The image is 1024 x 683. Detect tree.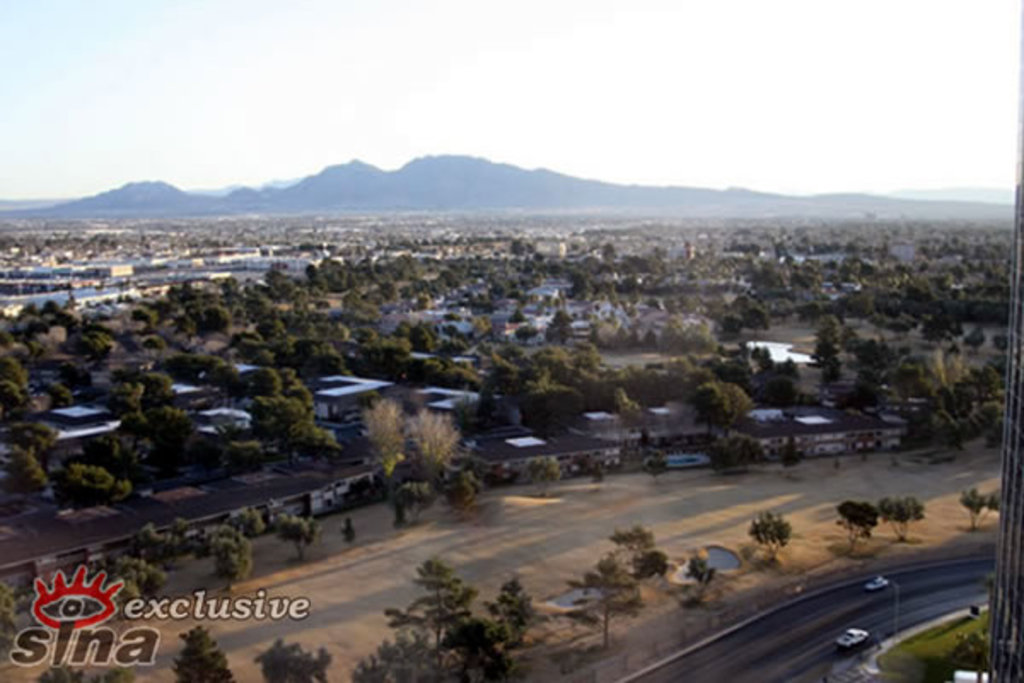
Detection: locate(874, 493, 925, 538).
